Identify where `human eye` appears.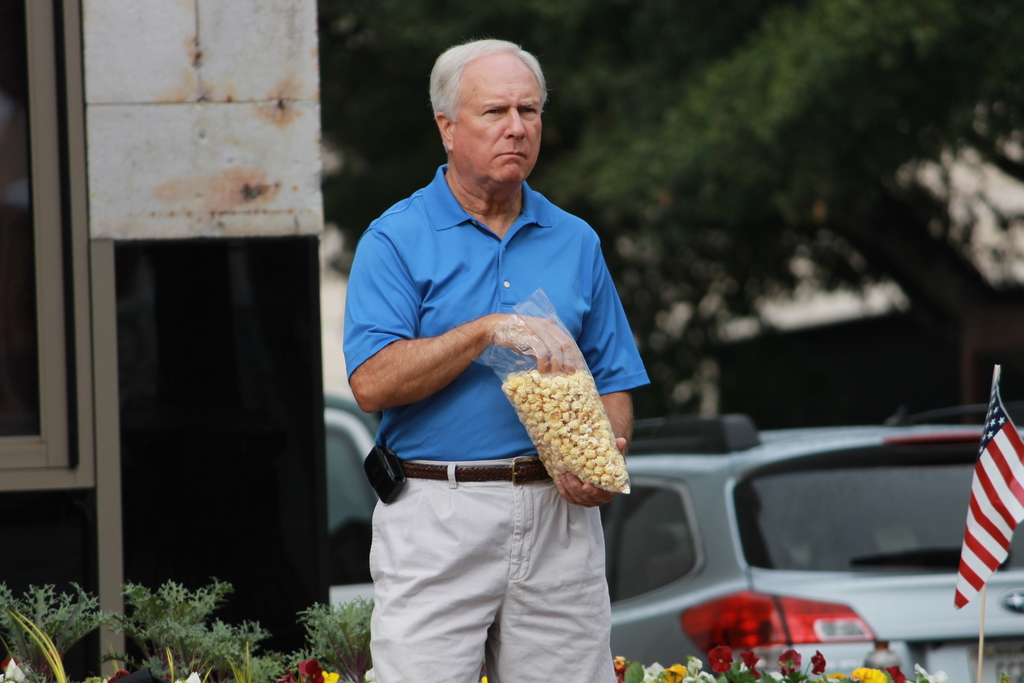
Appears at 483, 108, 509, 120.
